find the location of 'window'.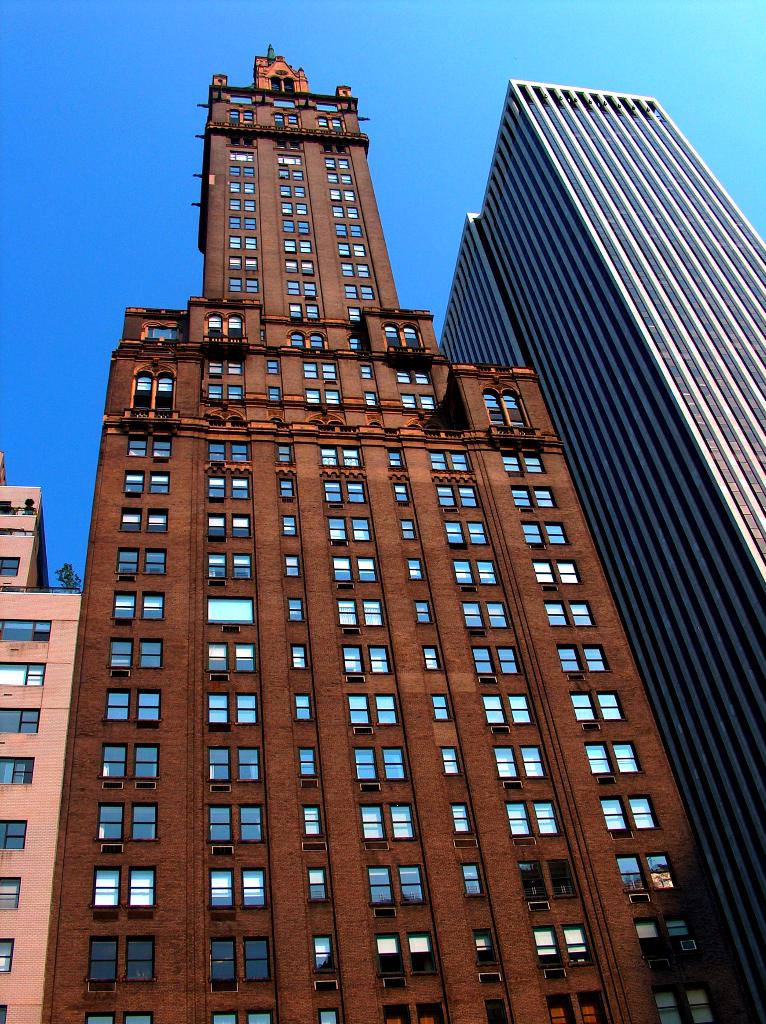
Location: 393,361,433,385.
